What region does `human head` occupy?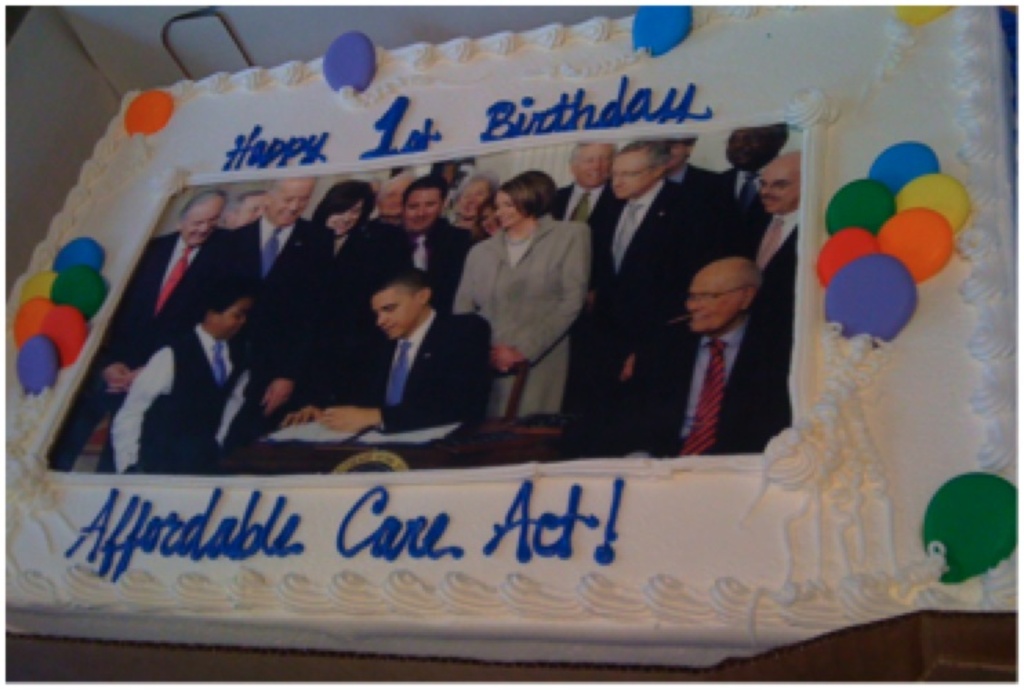
758/150/805/210.
